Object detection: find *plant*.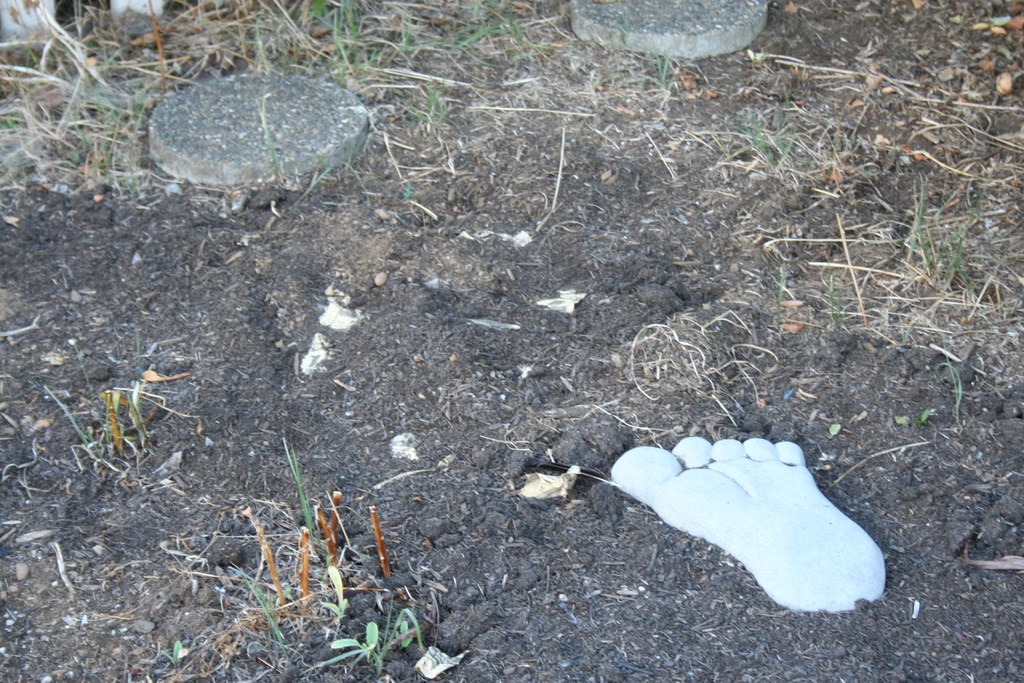
[left=283, top=436, right=330, bottom=556].
